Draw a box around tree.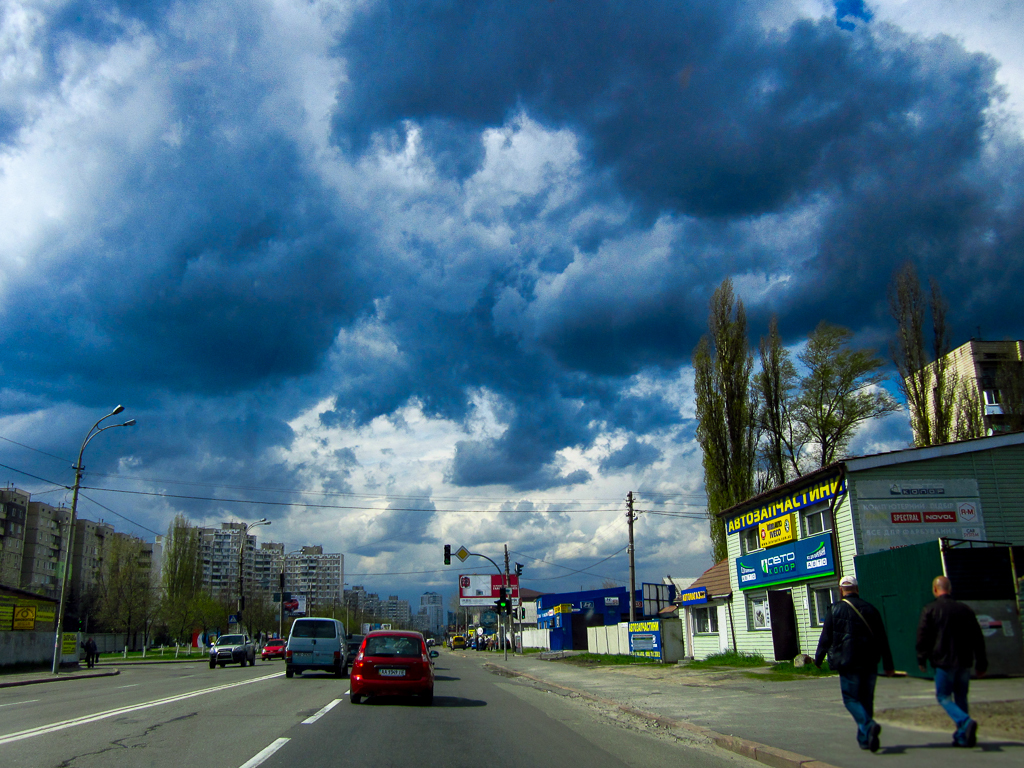
(602, 579, 616, 588).
